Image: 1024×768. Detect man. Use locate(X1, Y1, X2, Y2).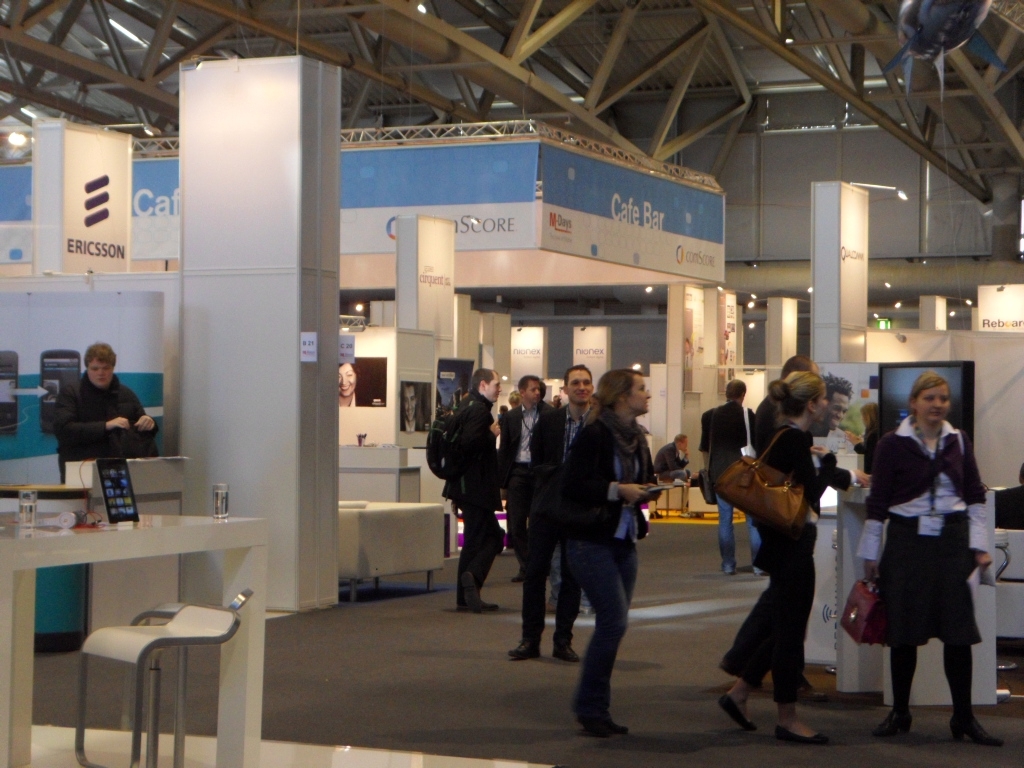
locate(696, 371, 773, 581).
